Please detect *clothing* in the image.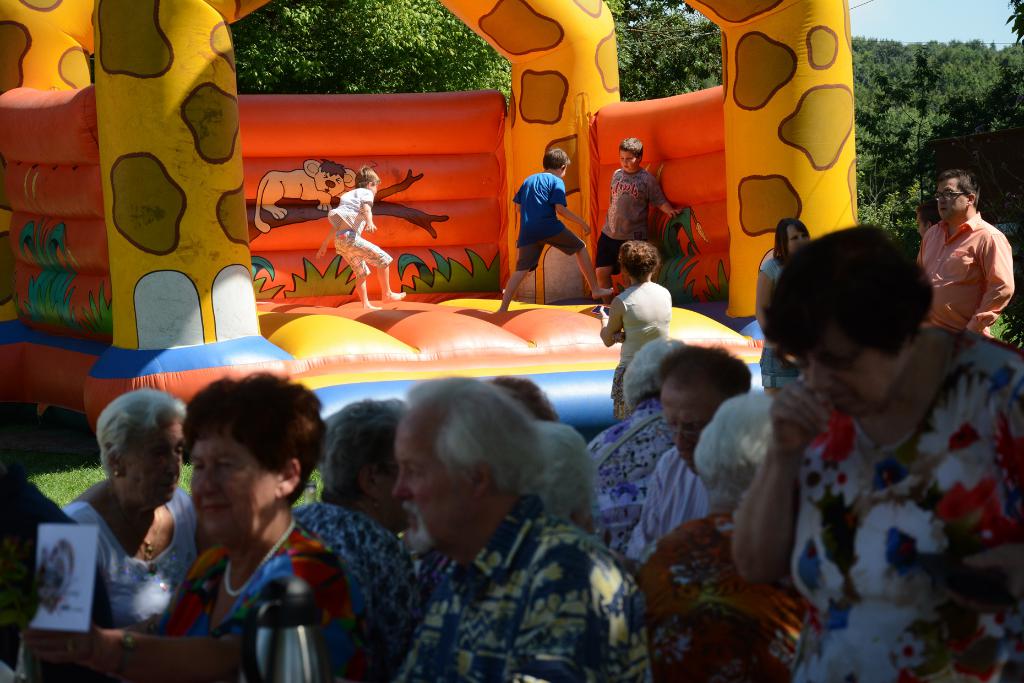
297,495,440,663.
